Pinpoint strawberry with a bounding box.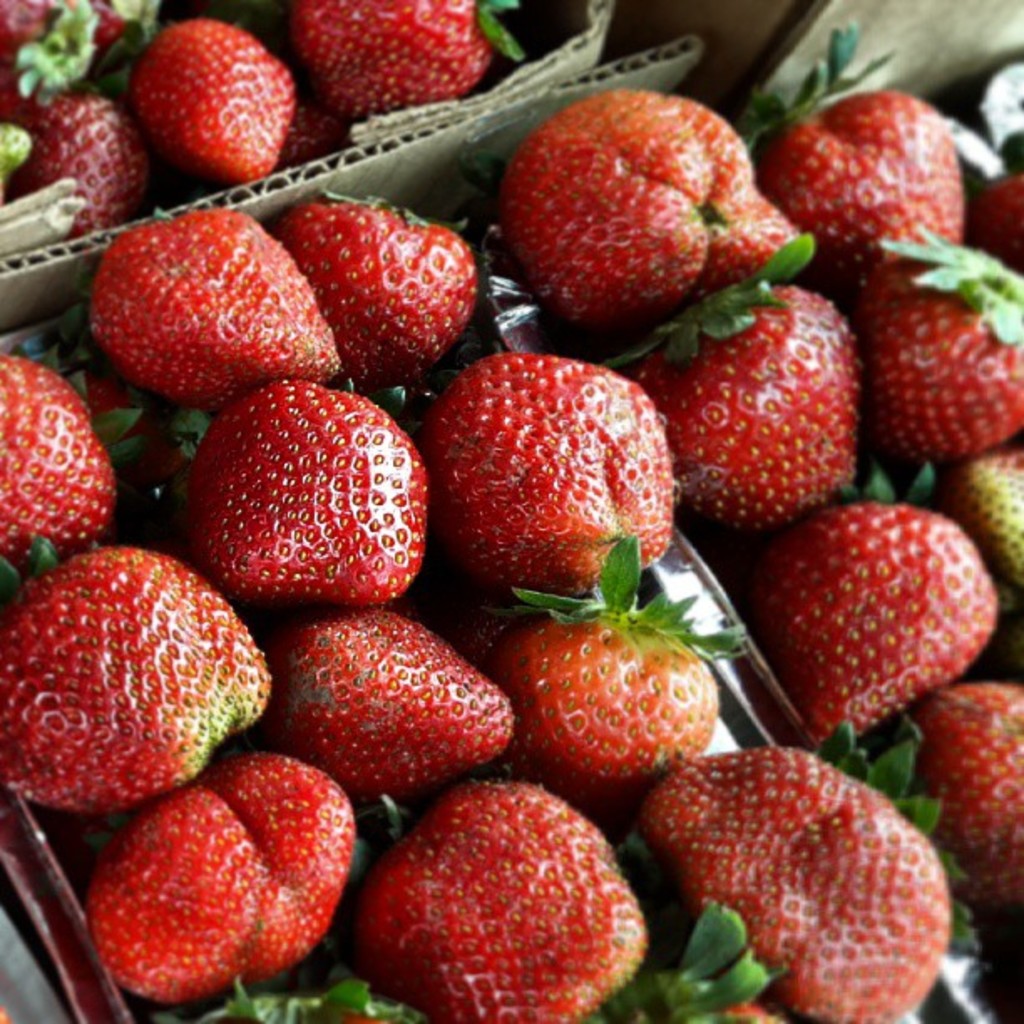
x1=18, y1=92, x2=157, y2=238.
